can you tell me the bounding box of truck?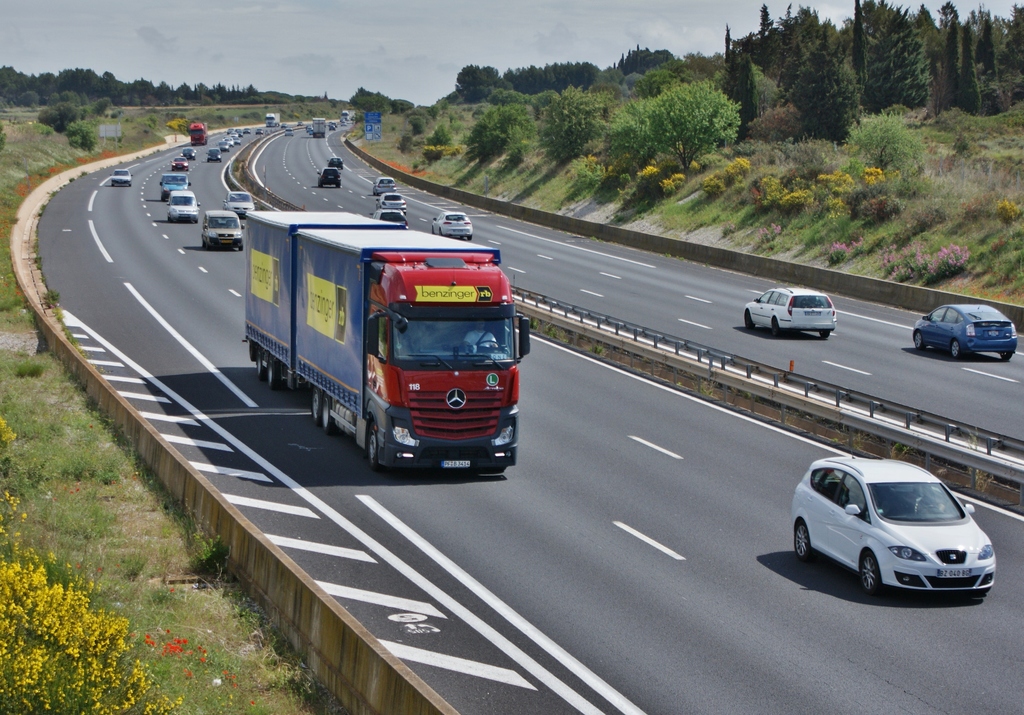
189:122:208:143.
